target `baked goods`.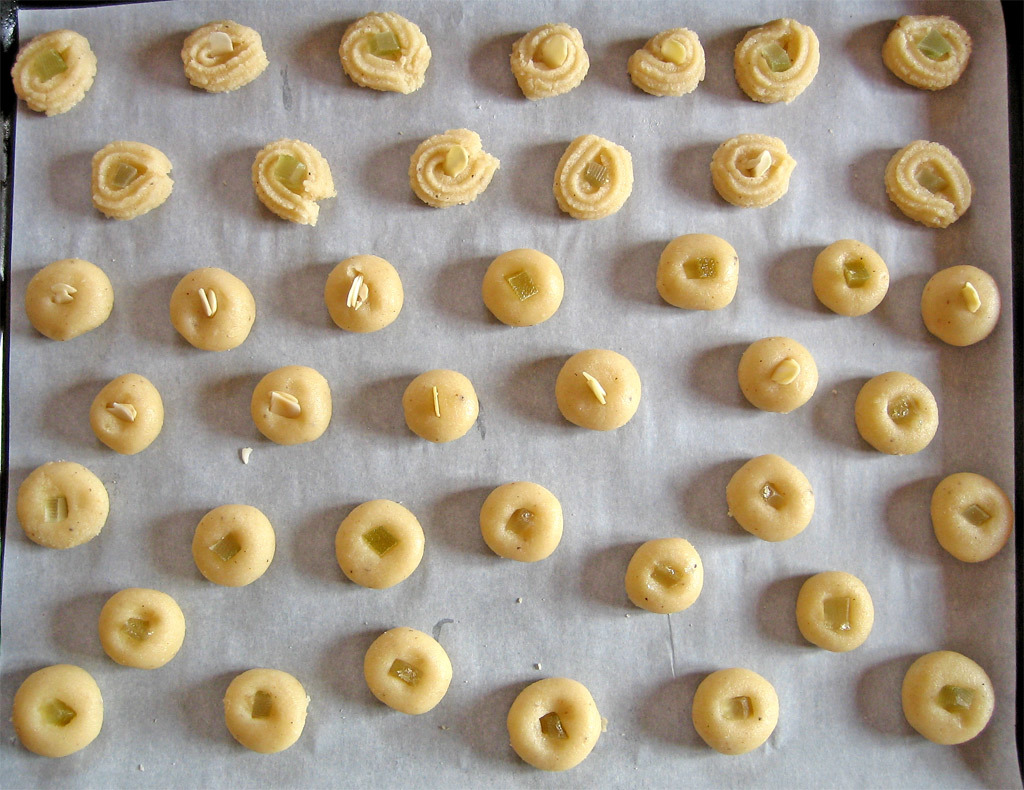
Target region: l=882, t=13, r=975, b=89.
